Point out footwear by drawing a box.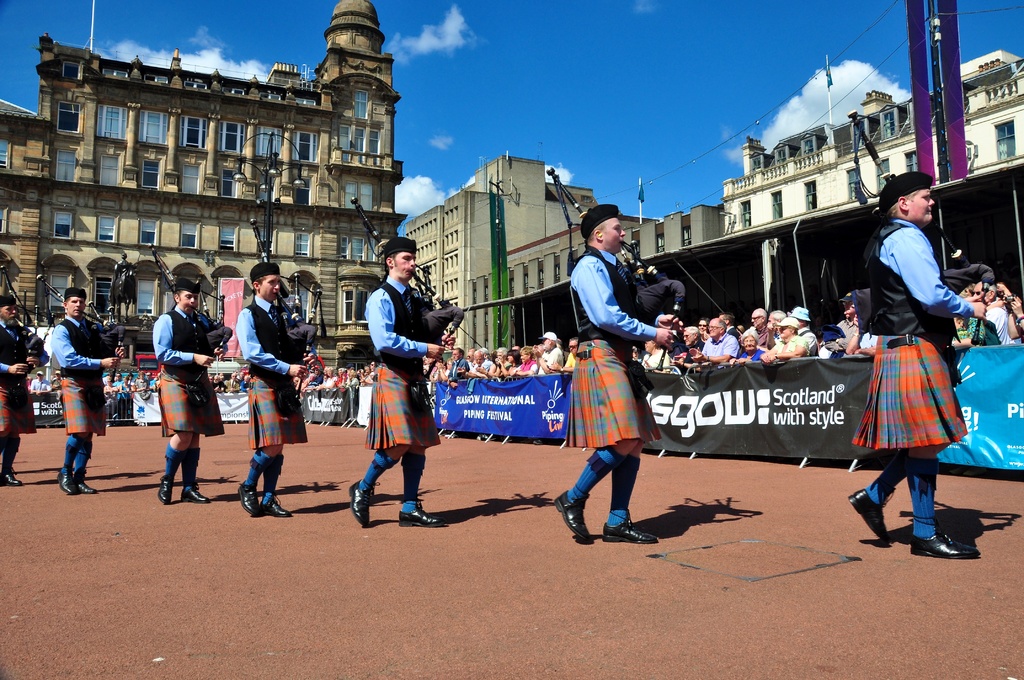
rect(846, 491, 887, 547).
